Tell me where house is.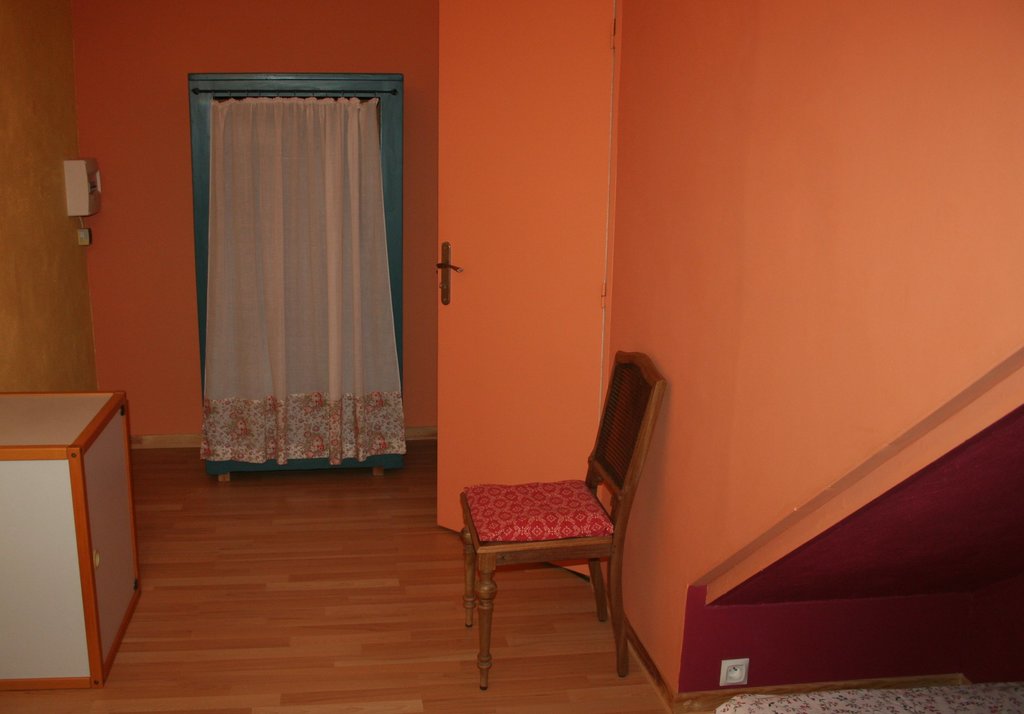
house is at l=0, t=0, r=1006, b=692.
